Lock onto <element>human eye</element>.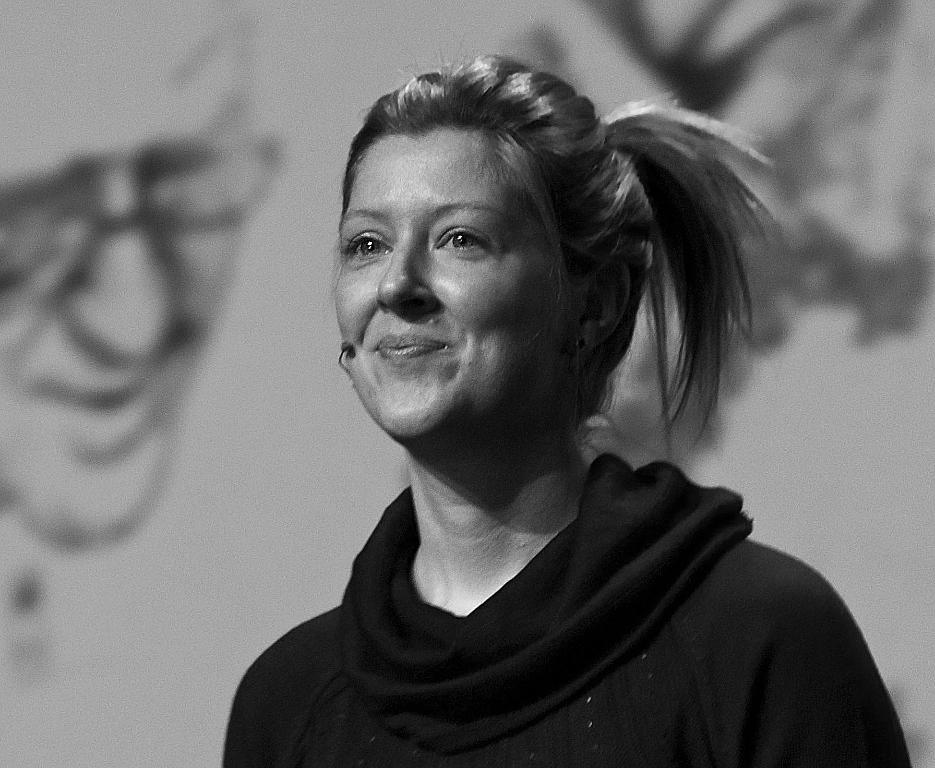
Locked: {"x1": 412, "y1": 204, "x2": 513, "y2": 280}.
